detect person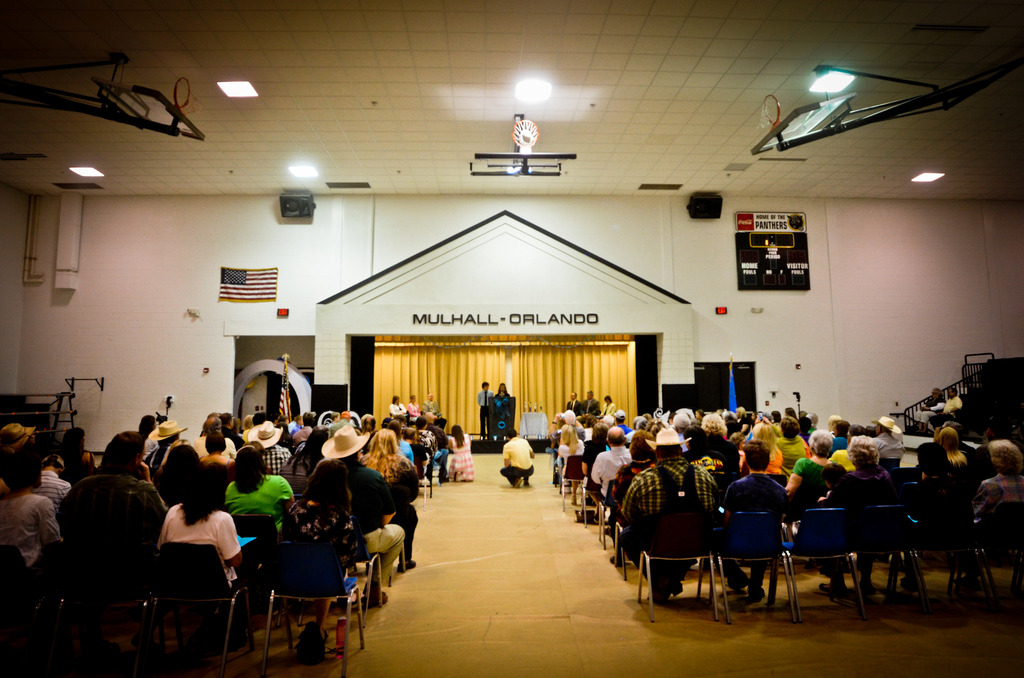
[220,441,299,535]
